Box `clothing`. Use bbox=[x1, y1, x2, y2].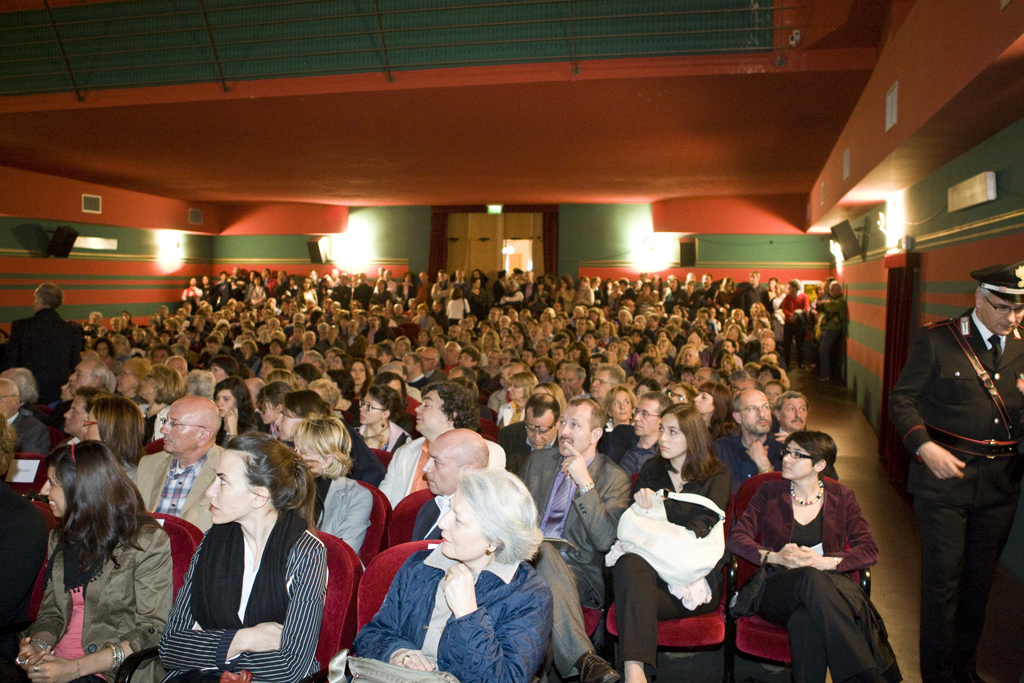
bbox=[155, 479, 339, 678].
